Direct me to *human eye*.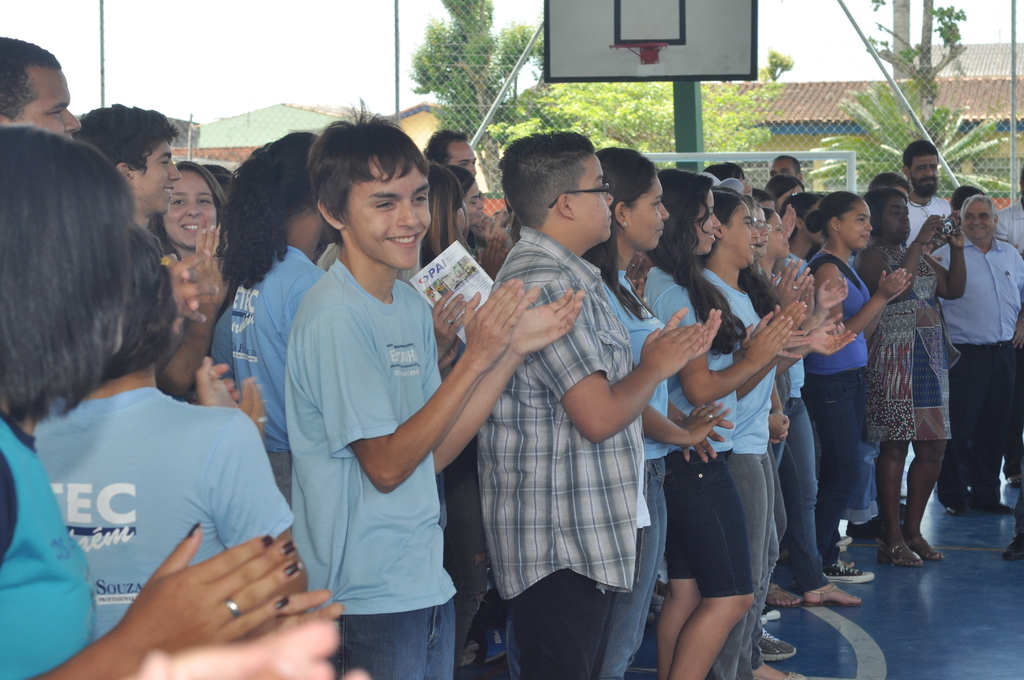
Direction: x1=650, y1=197, x2=664, y2=208.
